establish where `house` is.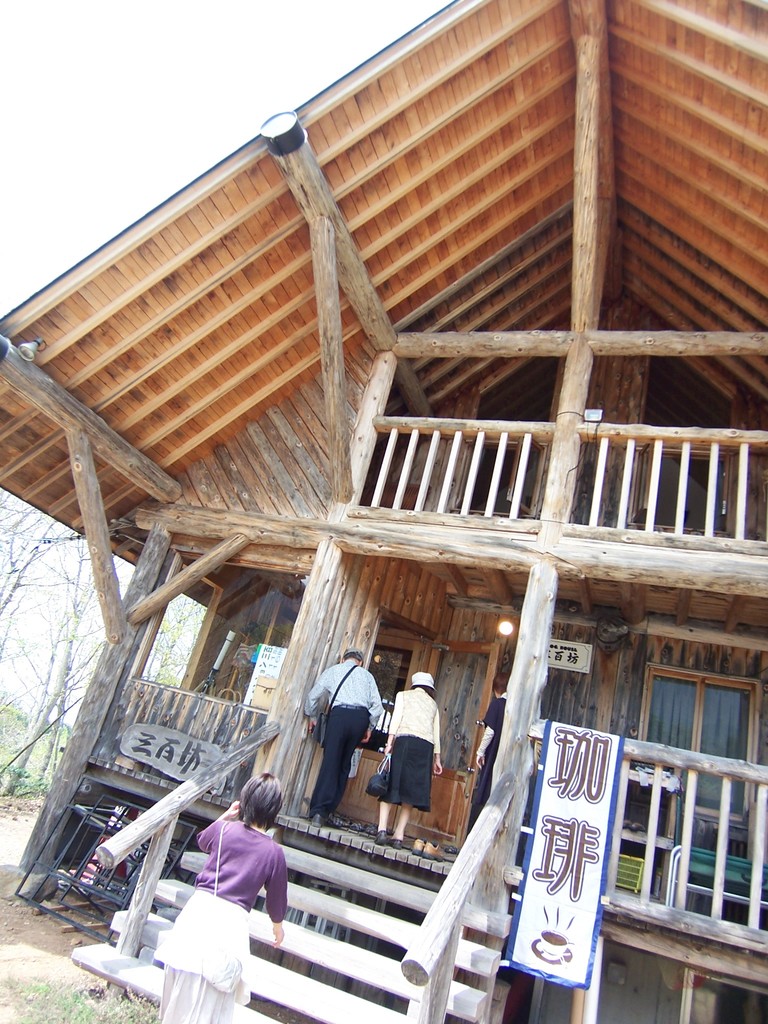
Established at bbox(0, 0, 767, 1023).
